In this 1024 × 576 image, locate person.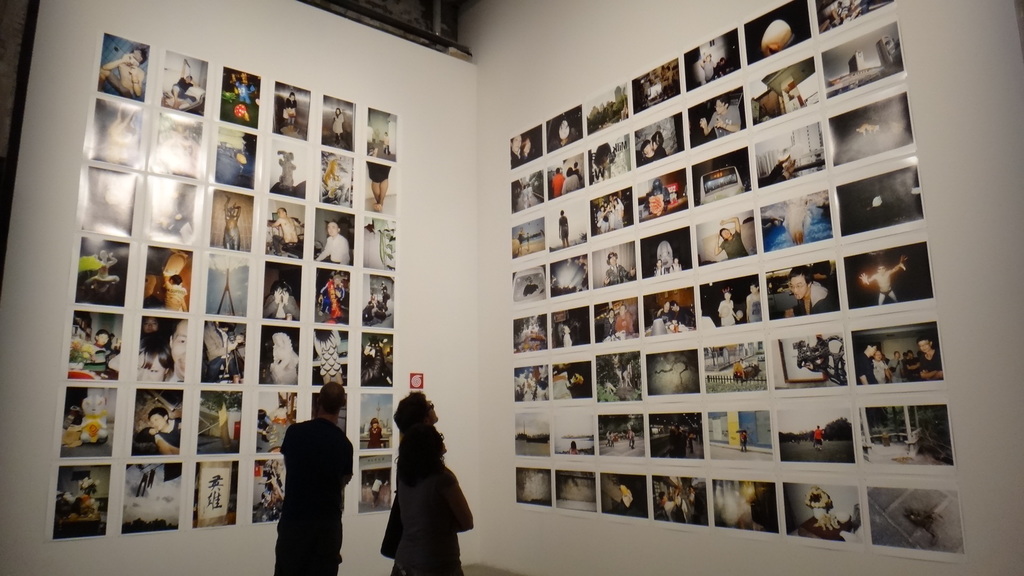
Bounding box: crop(314, 327, 344, 385).
